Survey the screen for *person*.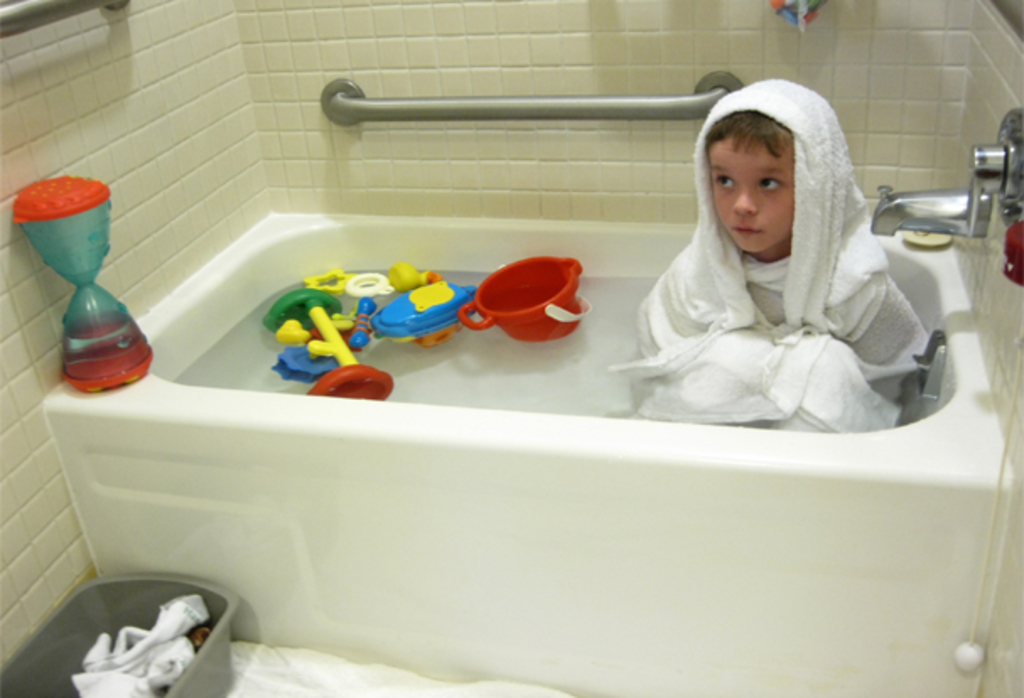
Survey found: 614, 79, 941, 454.
